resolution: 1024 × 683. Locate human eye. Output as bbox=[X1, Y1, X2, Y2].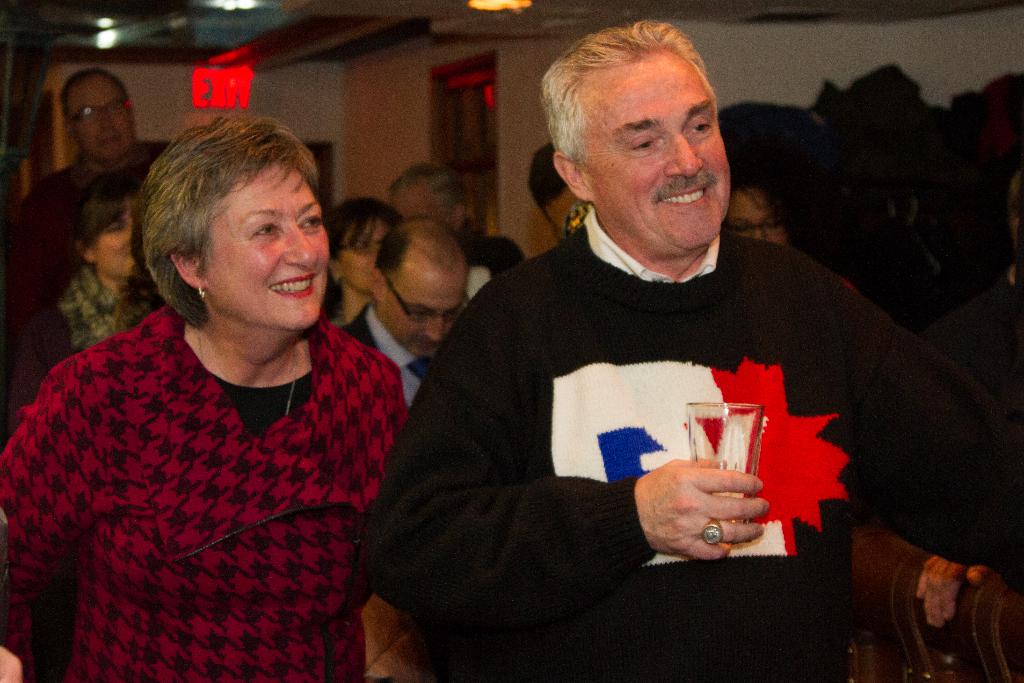
bbox=[685, 117, 713, 133].
